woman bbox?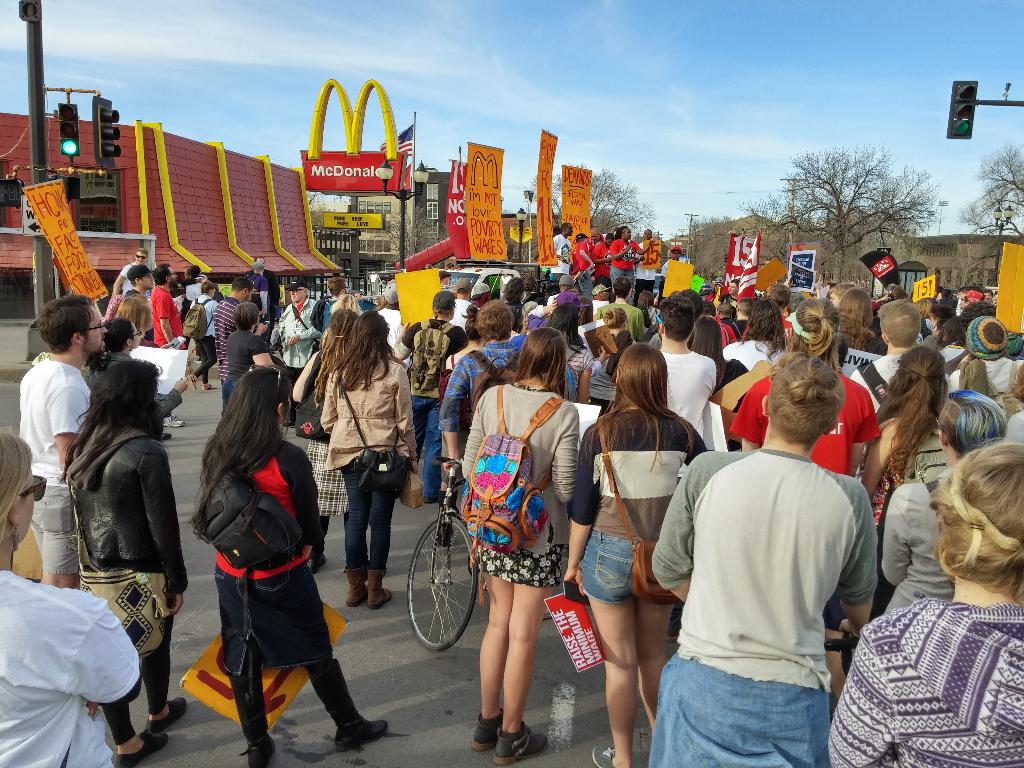
686:316:749:397
